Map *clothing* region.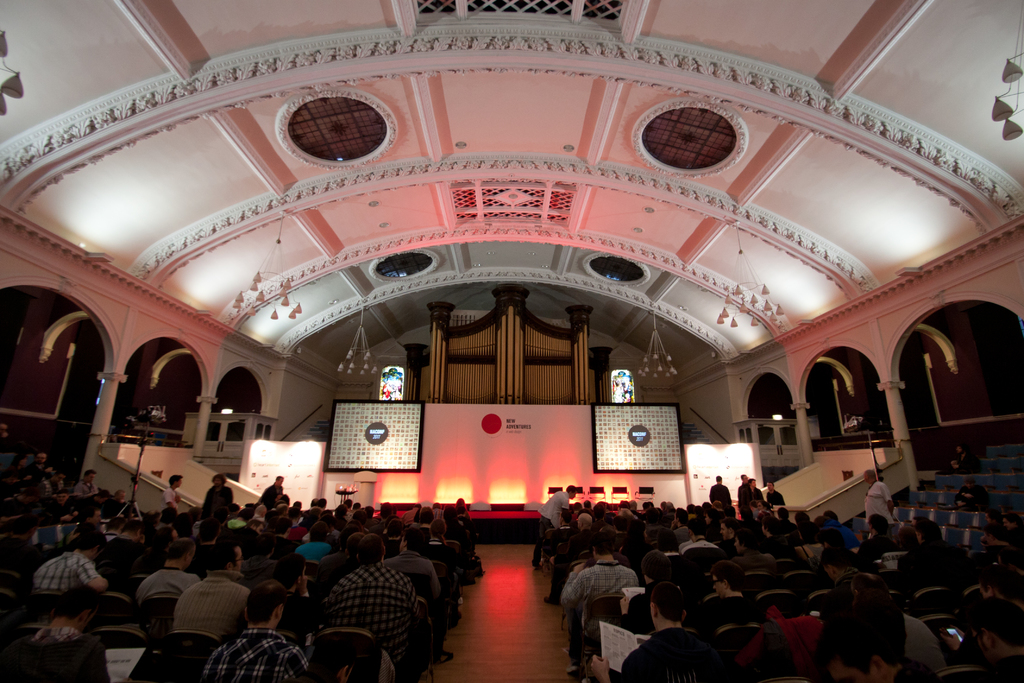
Mapped to left=256, top=483, right=286, bottom=507.
